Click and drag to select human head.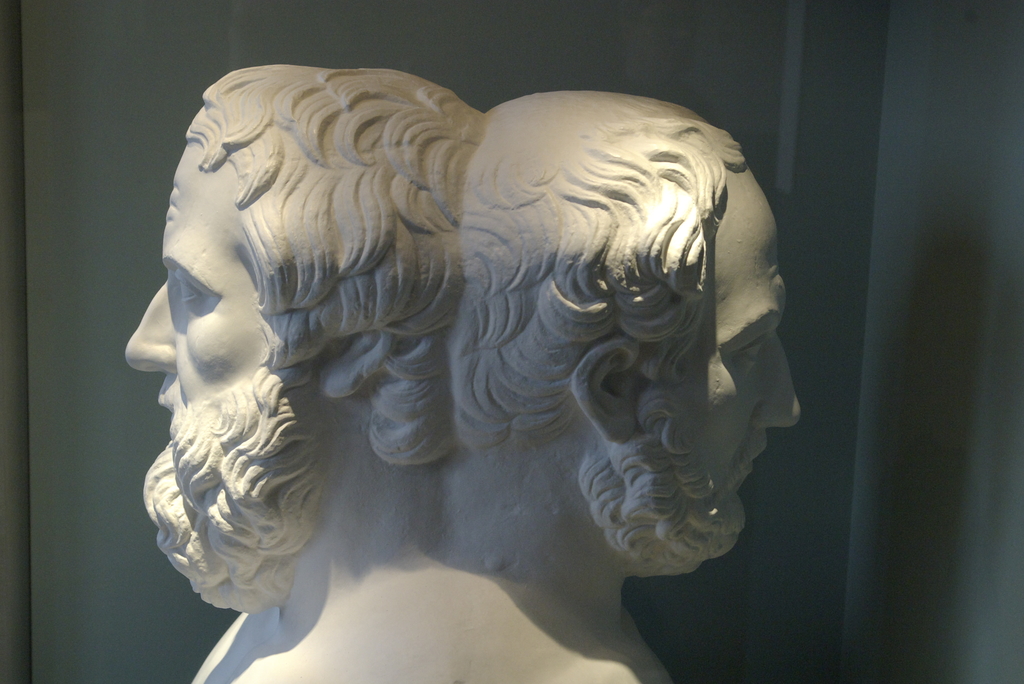
Selection: <box>456,98,797,578</box>.
